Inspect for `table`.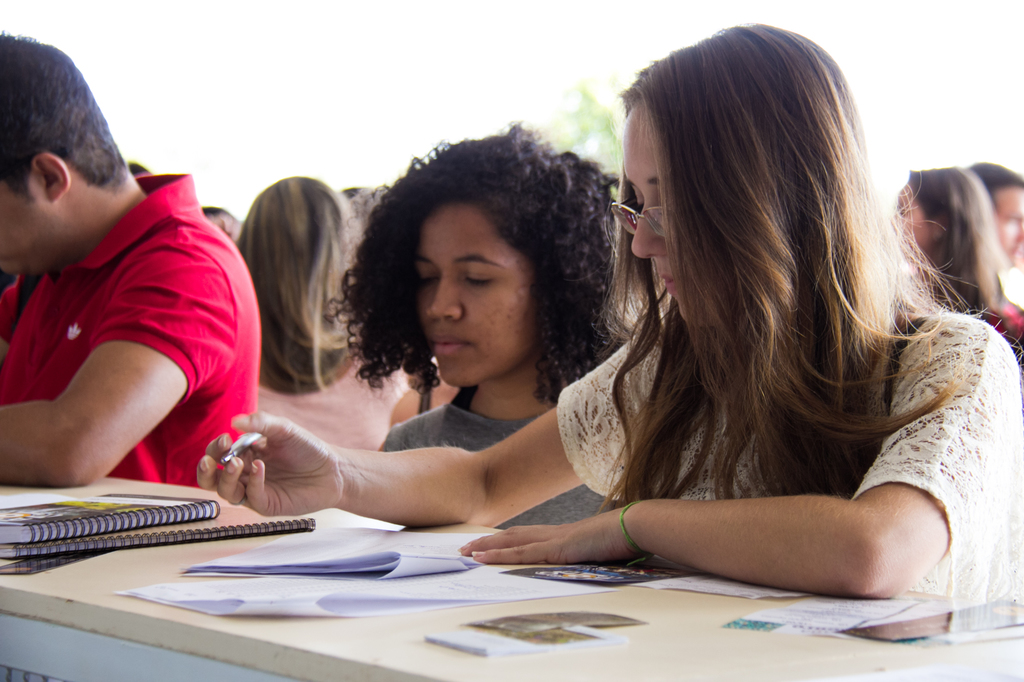
Inspection: locate(0, 467, 1023, 681).
